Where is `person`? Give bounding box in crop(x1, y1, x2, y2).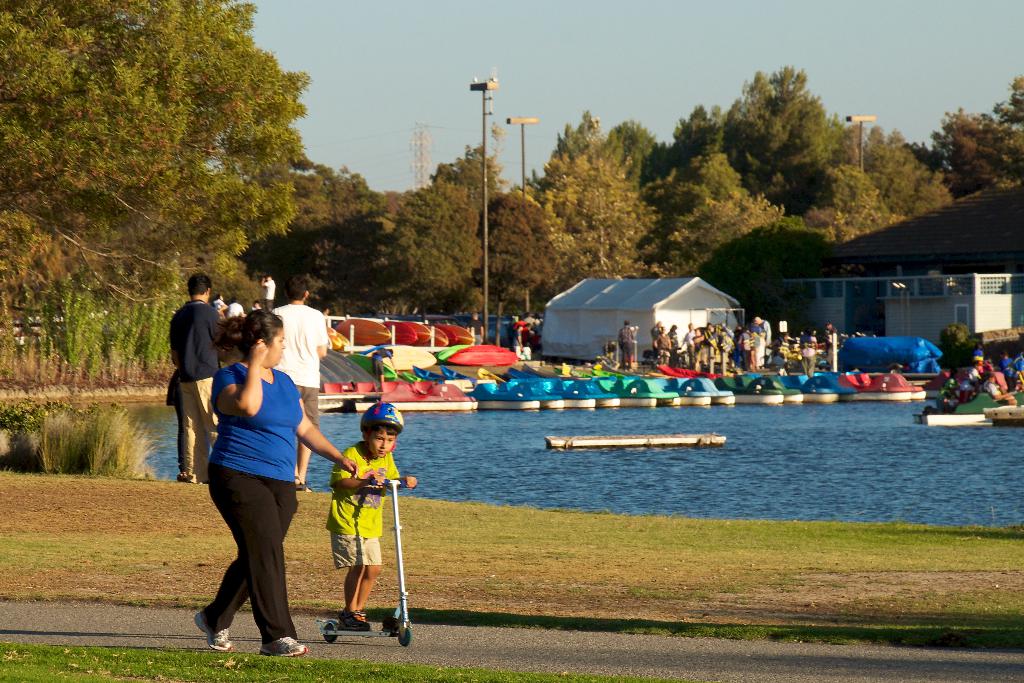
crop(731, 322, 749, 371).
